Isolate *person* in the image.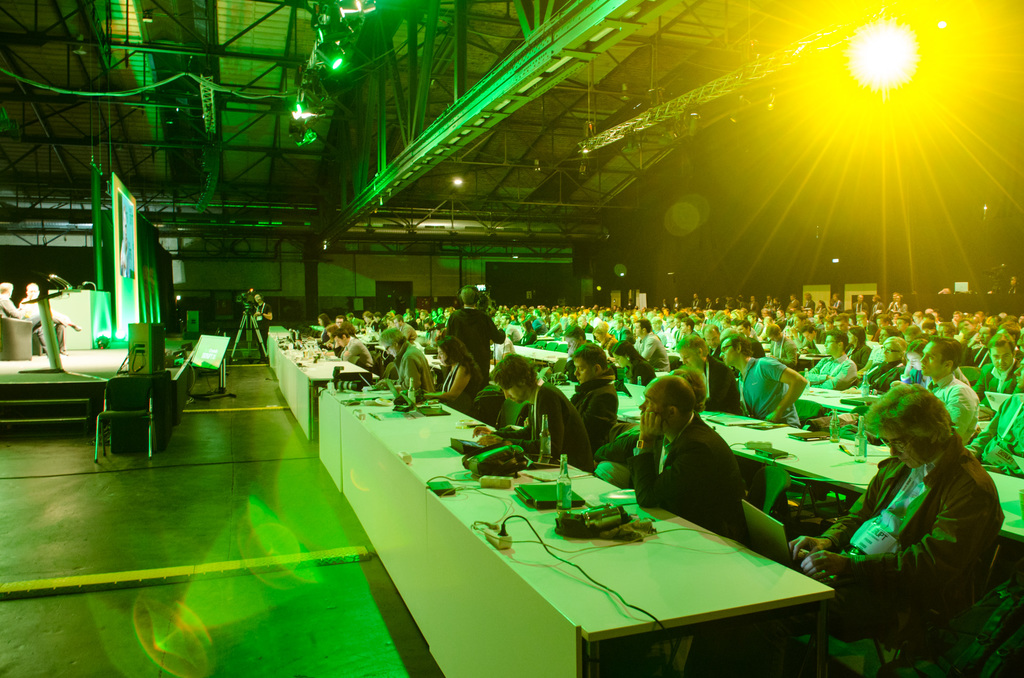
Isolated region: 845, 325, 871, 369.
